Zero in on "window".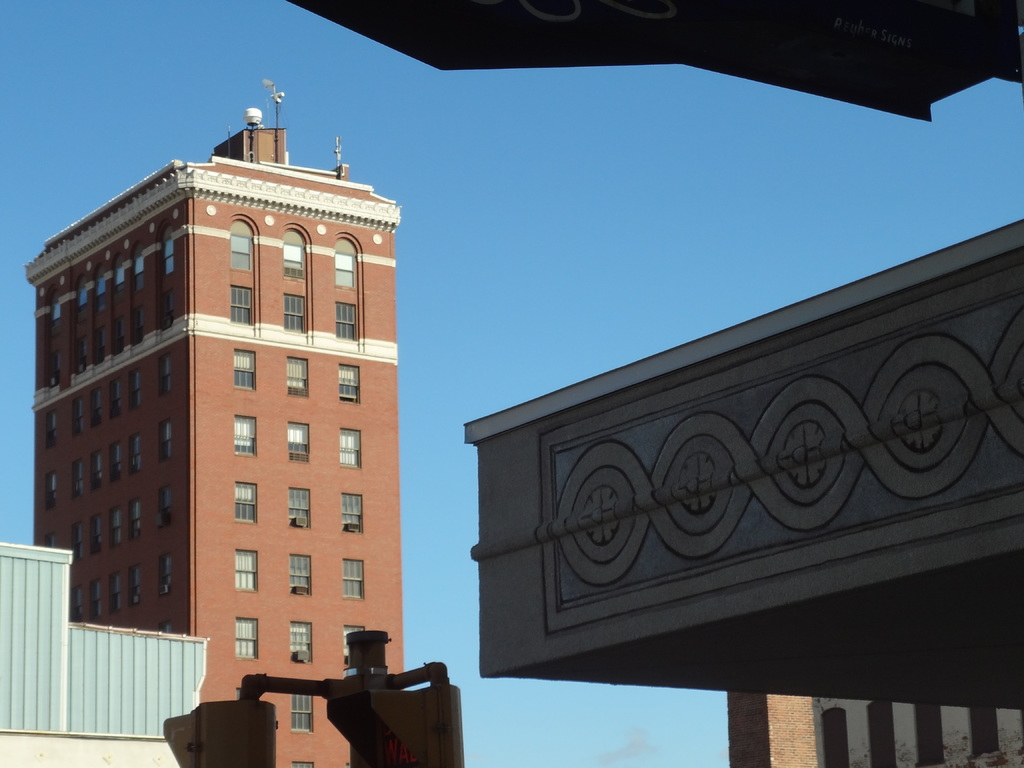
Zeroed in: [332,301,356,341].
